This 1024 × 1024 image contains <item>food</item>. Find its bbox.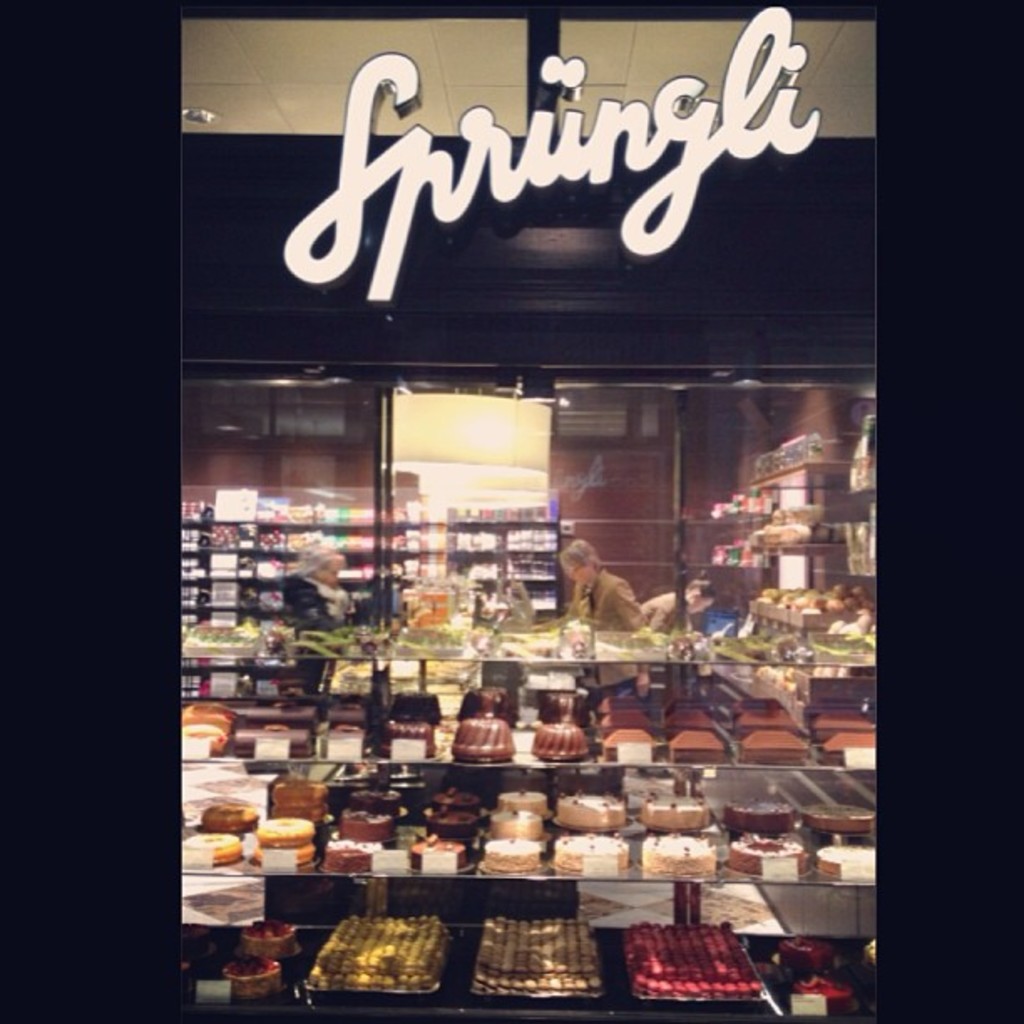
[x1=390, y1=684, x2=445, y2=724].
